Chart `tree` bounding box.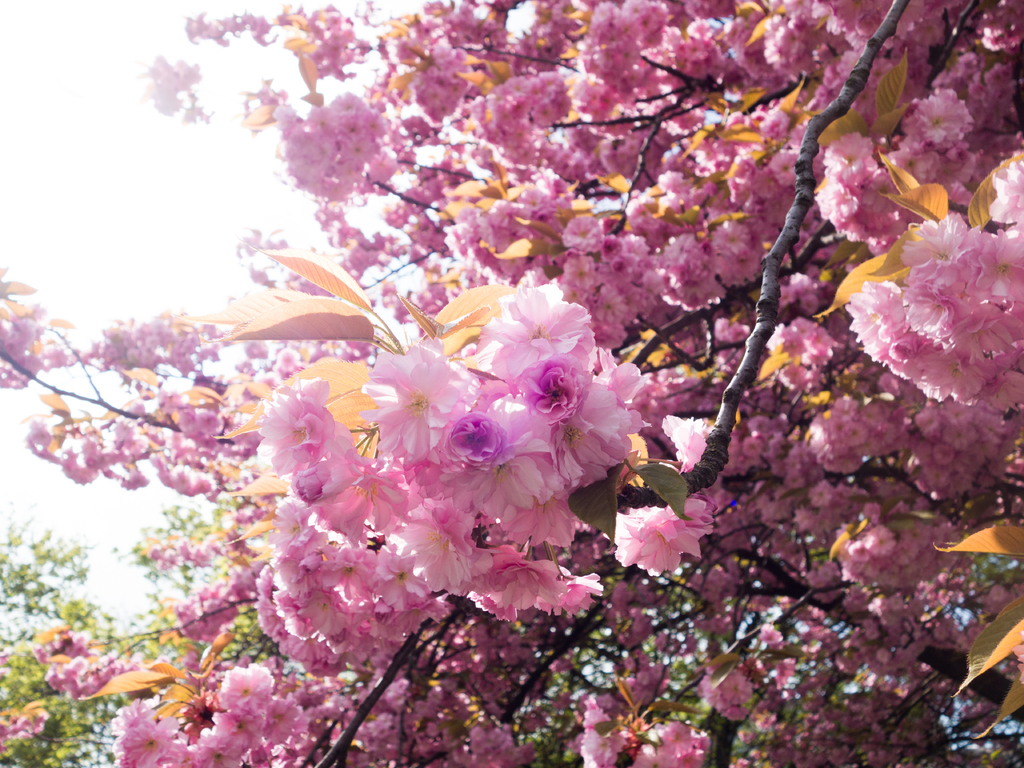
Charted: l=0, t=0, r=1023, b=767.
